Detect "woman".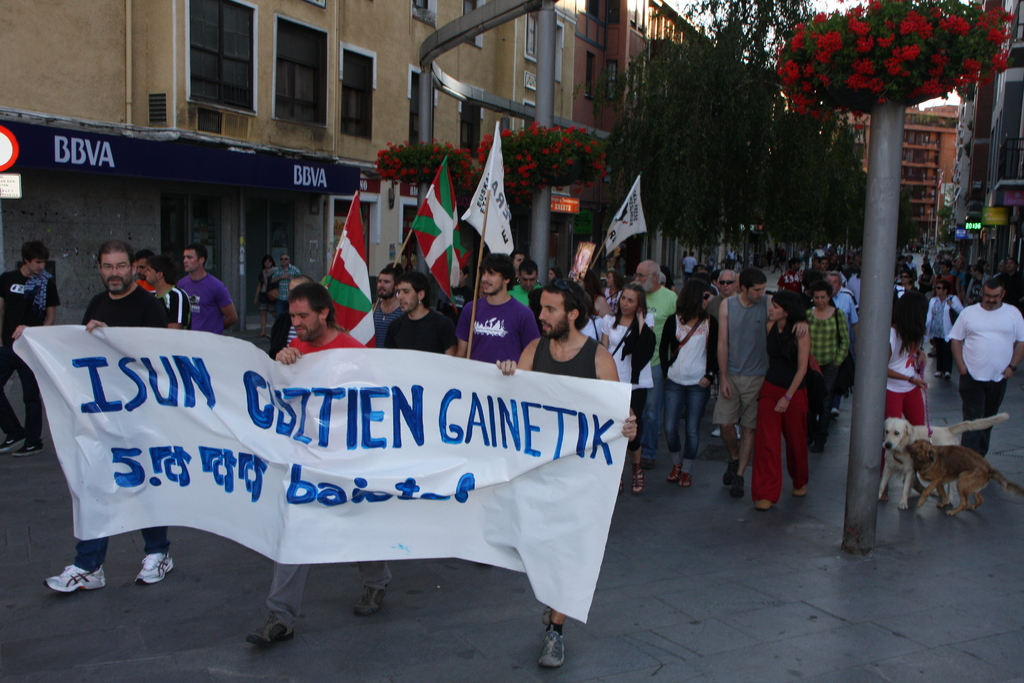
Detected at [left=576, top=267, right=615, bottom=342].
